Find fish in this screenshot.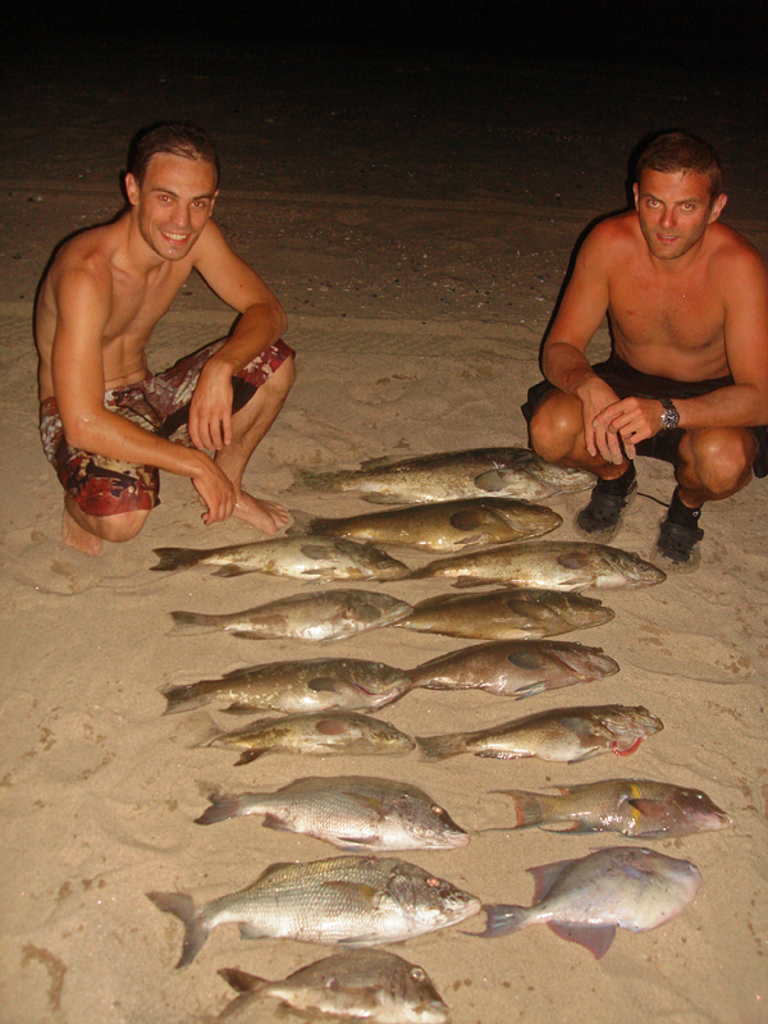
The bounding box for fish is 191,771,474,852.
